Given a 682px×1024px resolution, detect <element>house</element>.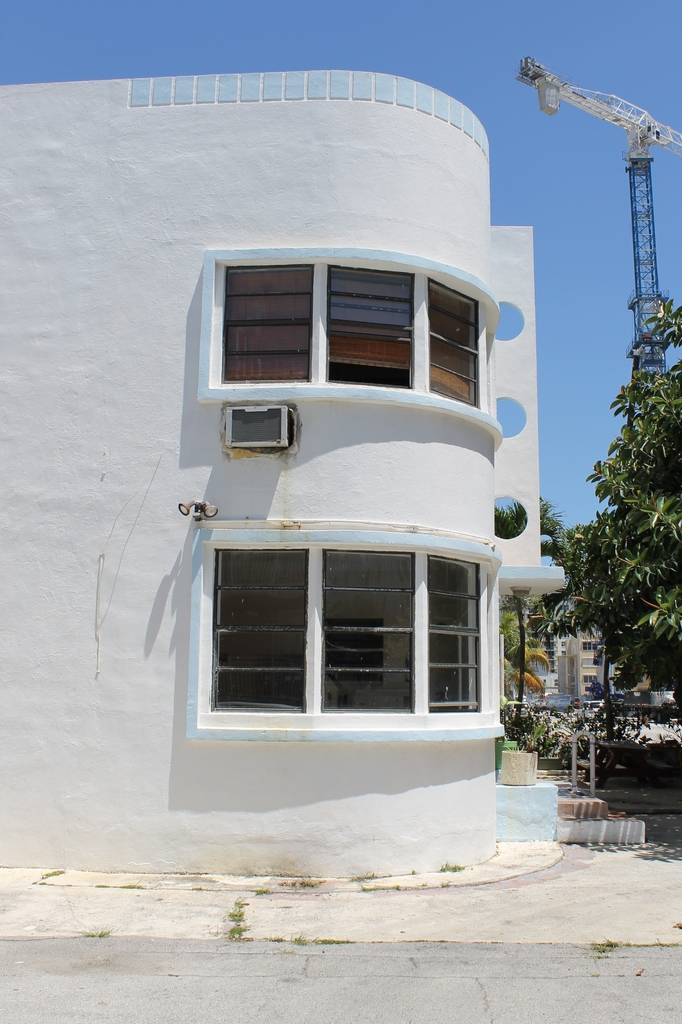
x1=0, y1=74, x2=583, y2=901.
